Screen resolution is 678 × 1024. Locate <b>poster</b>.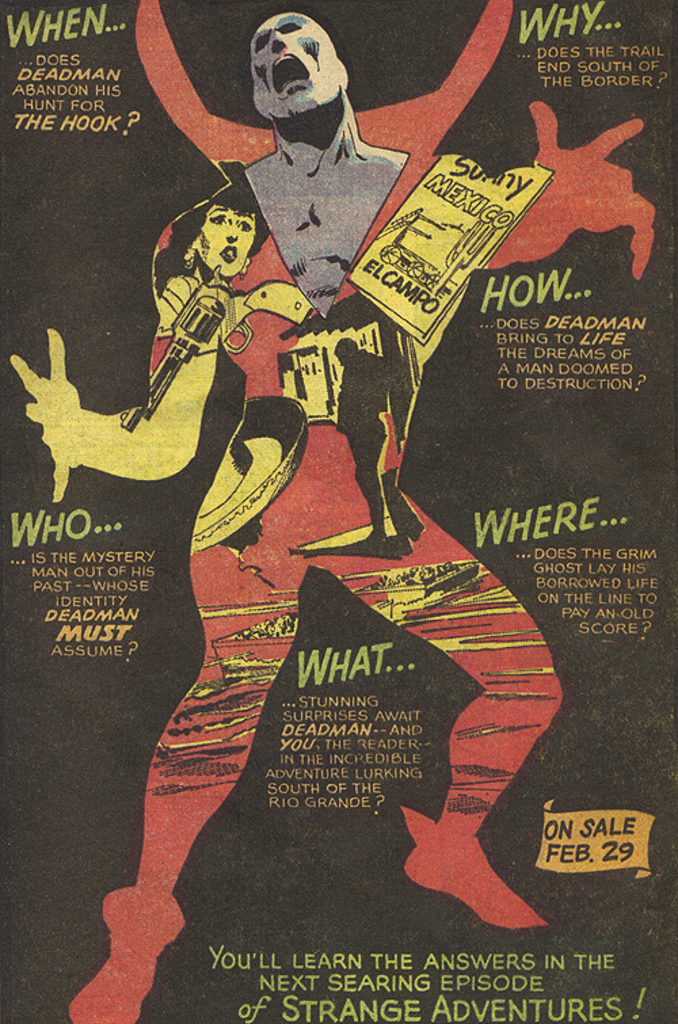
box(0, 0, 677, 1023).
